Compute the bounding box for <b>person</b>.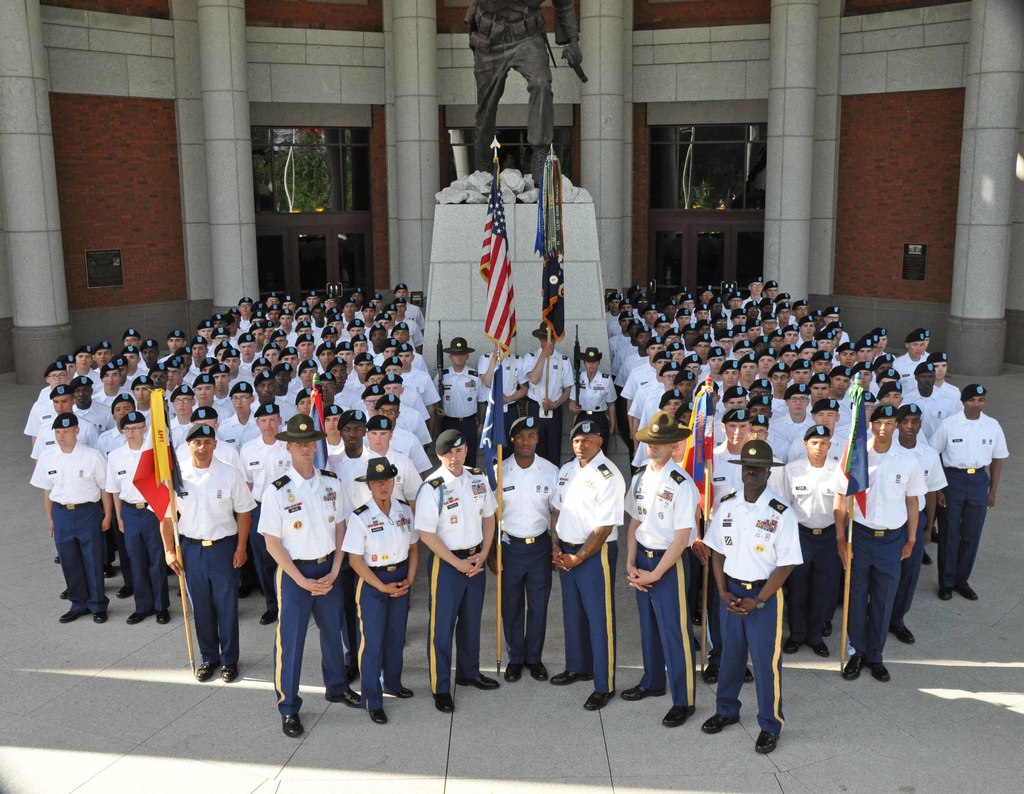
rect(700, 439, 801, 750).
